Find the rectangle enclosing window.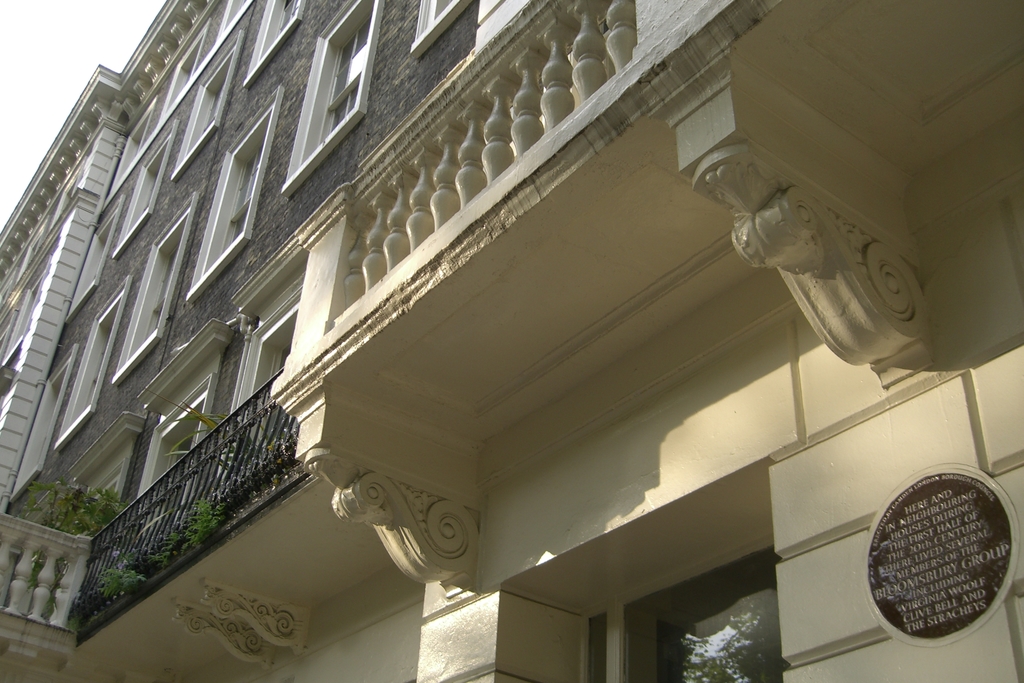
[495,458,787,682].
